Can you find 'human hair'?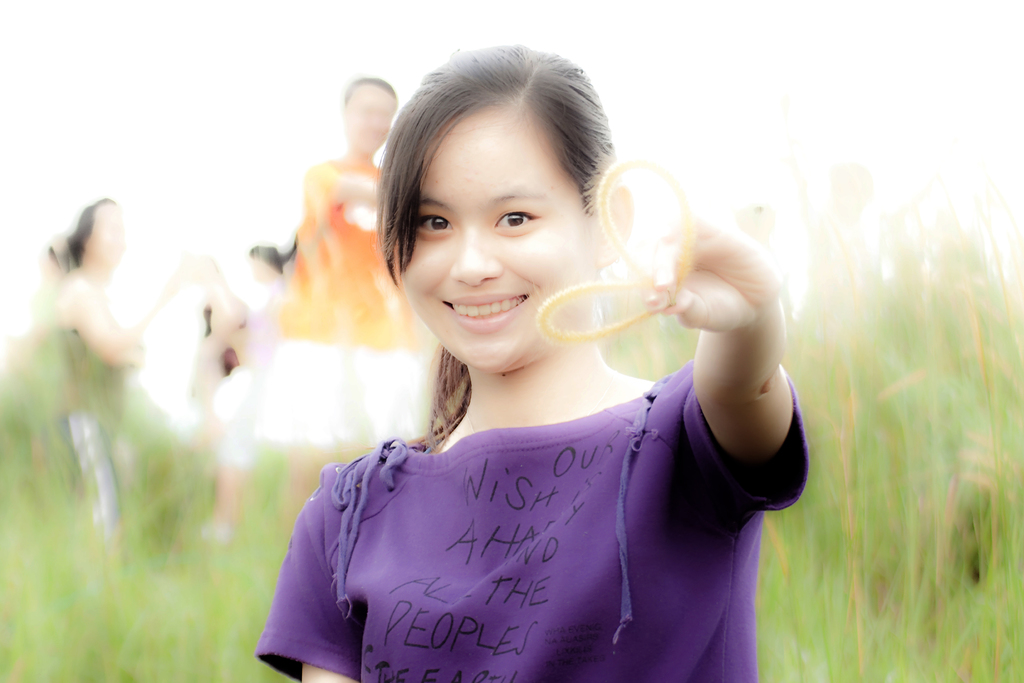
Yes, bounding box: detection(341, 77, 397, 107).
